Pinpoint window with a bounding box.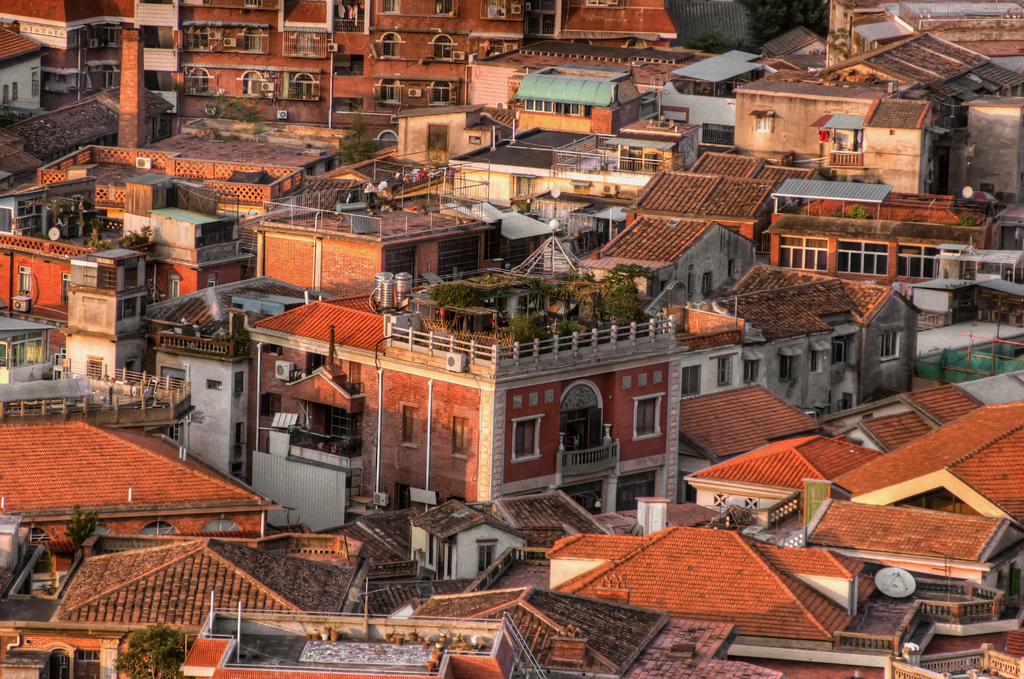
box=[73, 647, 99, 678].
